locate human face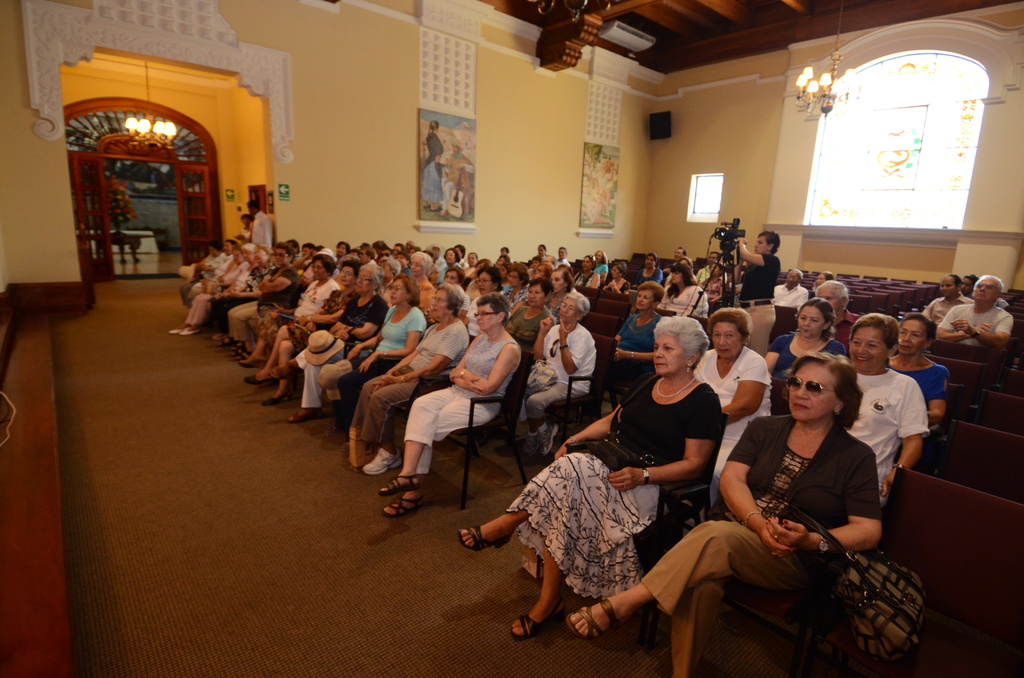
{"x1": 444, "y1": 250, "x2": 455, "y2": 262}
